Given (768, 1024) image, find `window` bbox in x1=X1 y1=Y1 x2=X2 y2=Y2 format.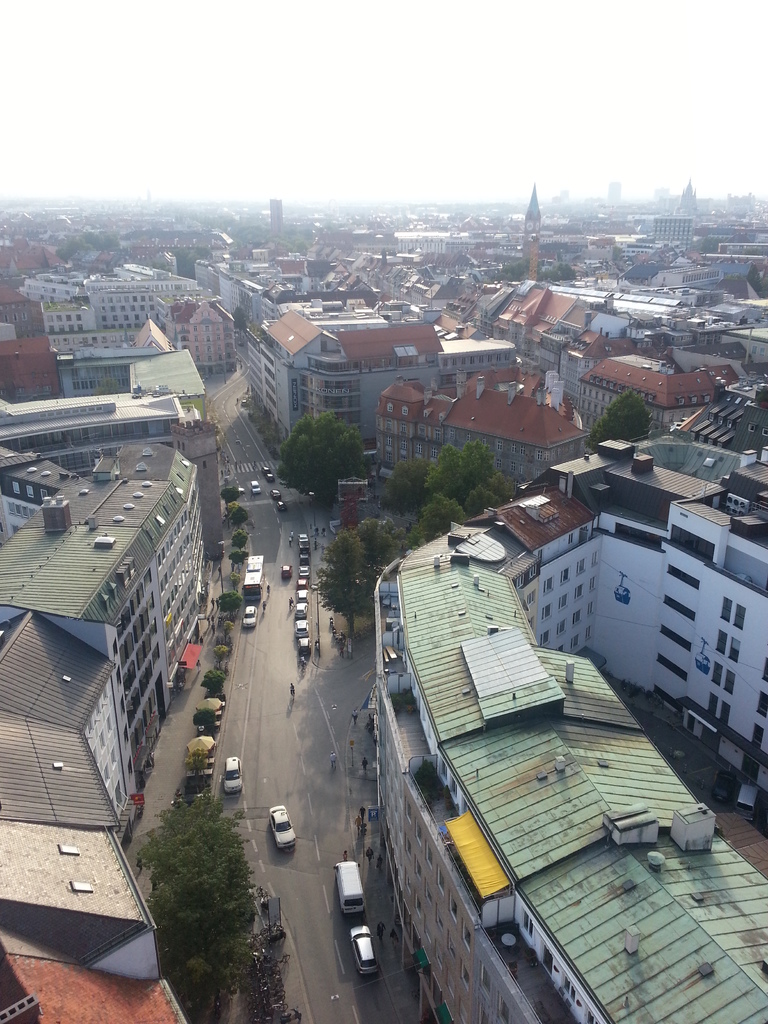
x1=248 y1=358 x2=260 y2=369.
